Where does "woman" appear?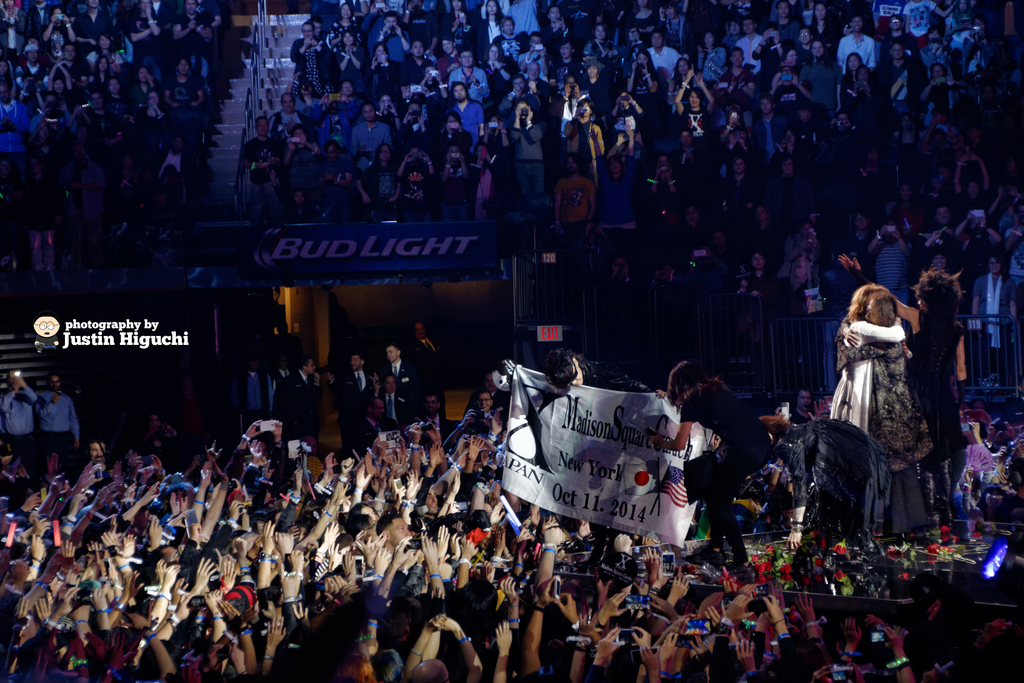
Appears at detection(163, 54, 206, 113).
